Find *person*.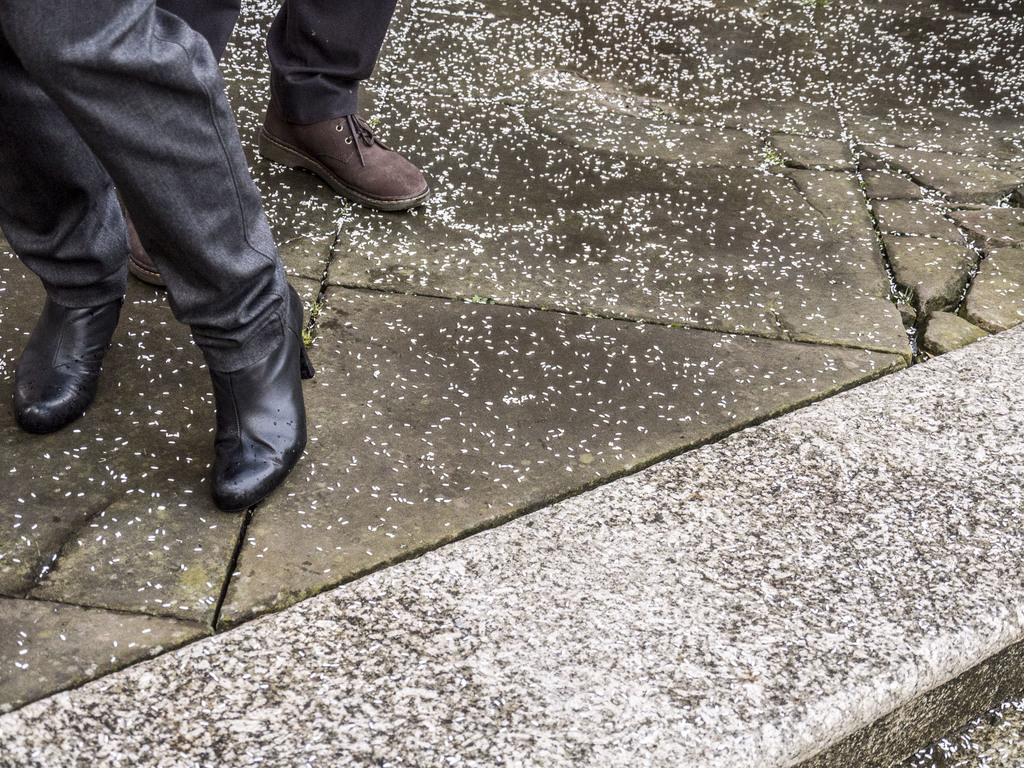
(0, 0, 317, 510).
